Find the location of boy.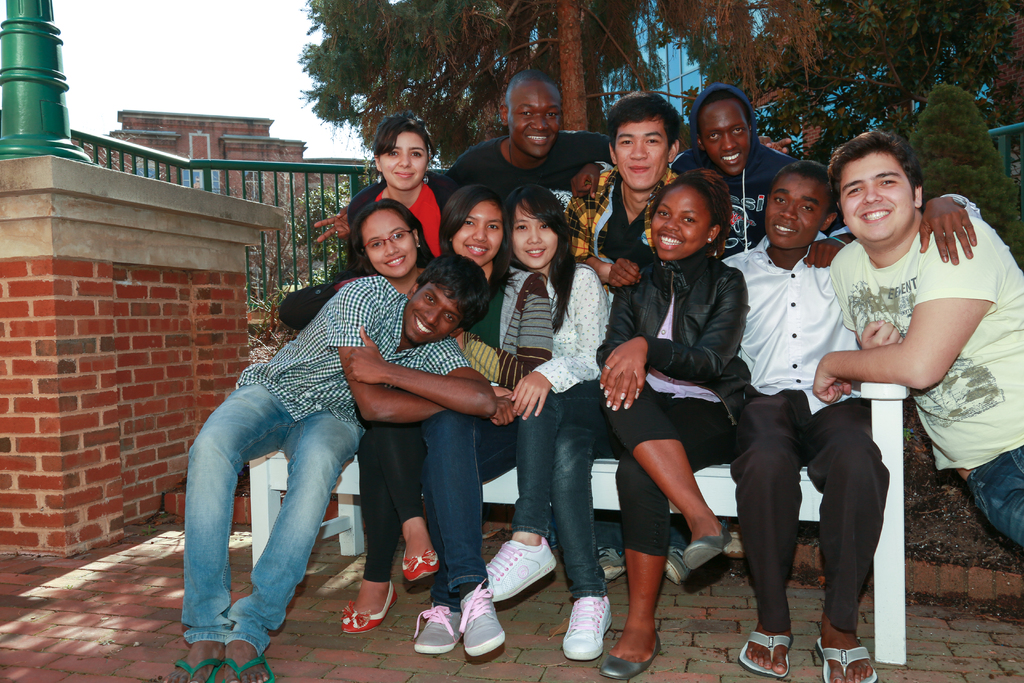
Location: crop(319, 64, 792, 244).
